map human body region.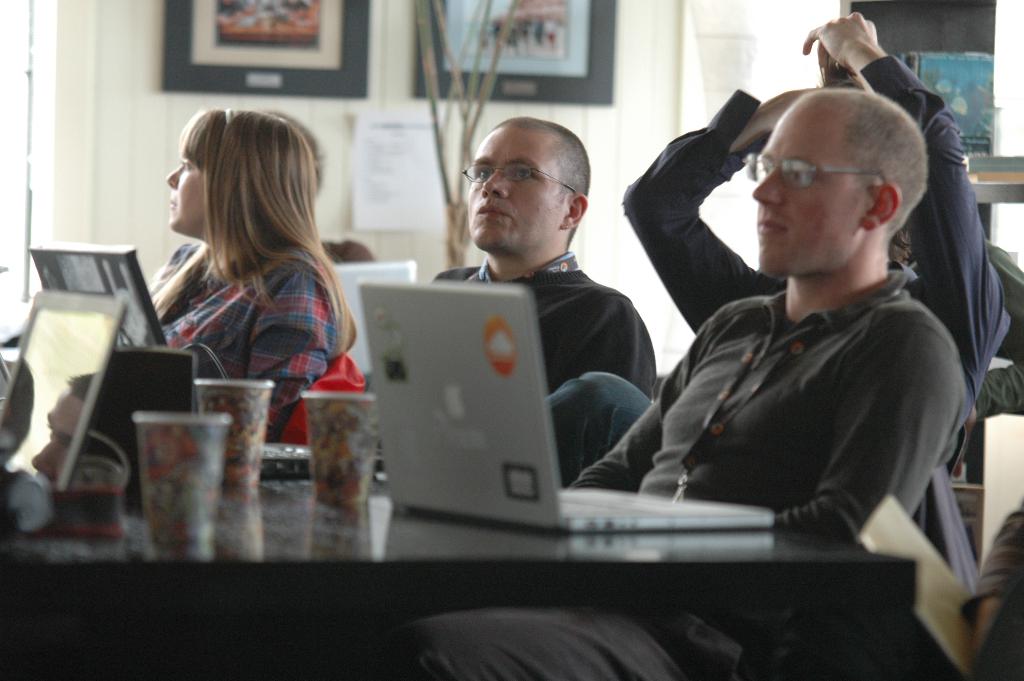
Mapped to Rect(551, 9, 1006, 483).
